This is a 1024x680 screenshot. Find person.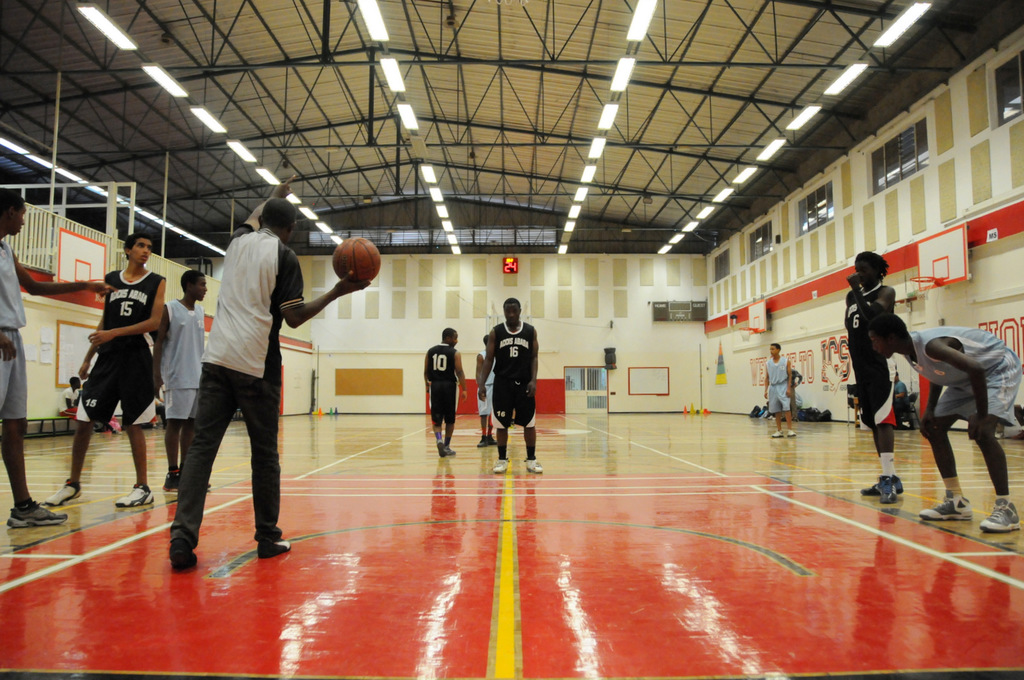
Bounding box: x1=762, y1=340, x2=798, y2=441.
